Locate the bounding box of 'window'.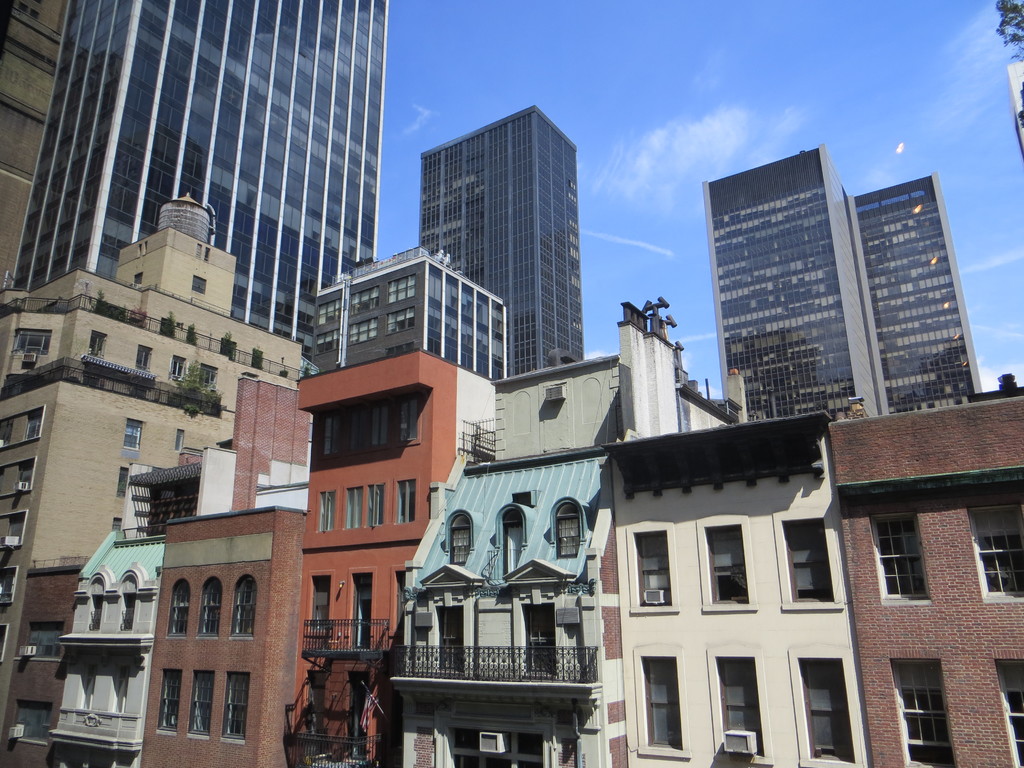
Bounding box: 86,596,100,627.
